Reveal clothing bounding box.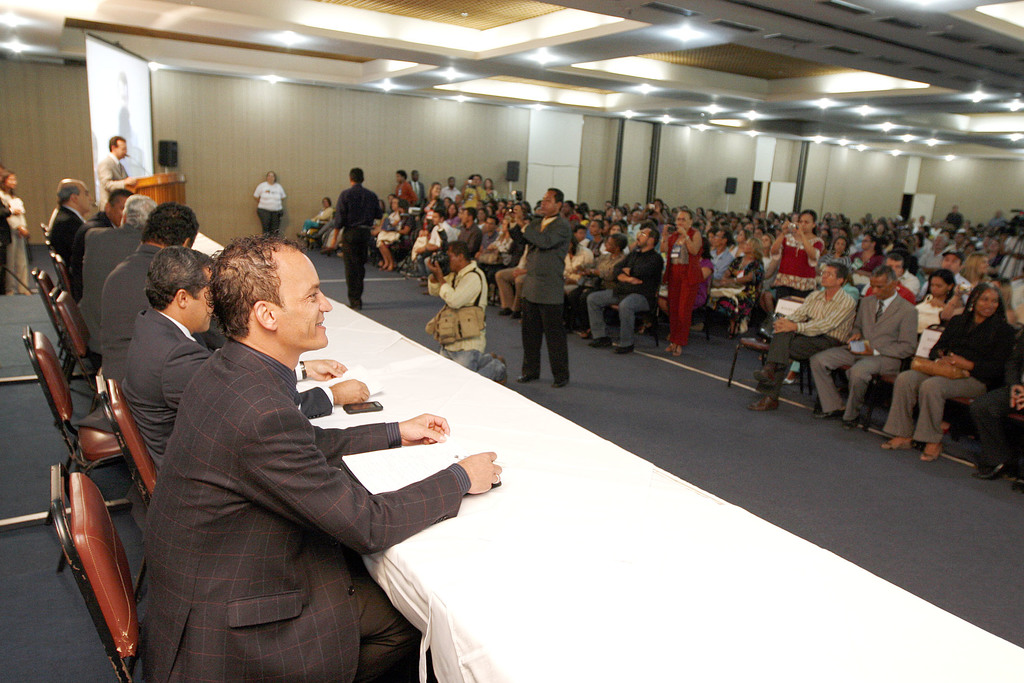
Revealed: (x1=968, y1=366, x2=1022, y2=475).
